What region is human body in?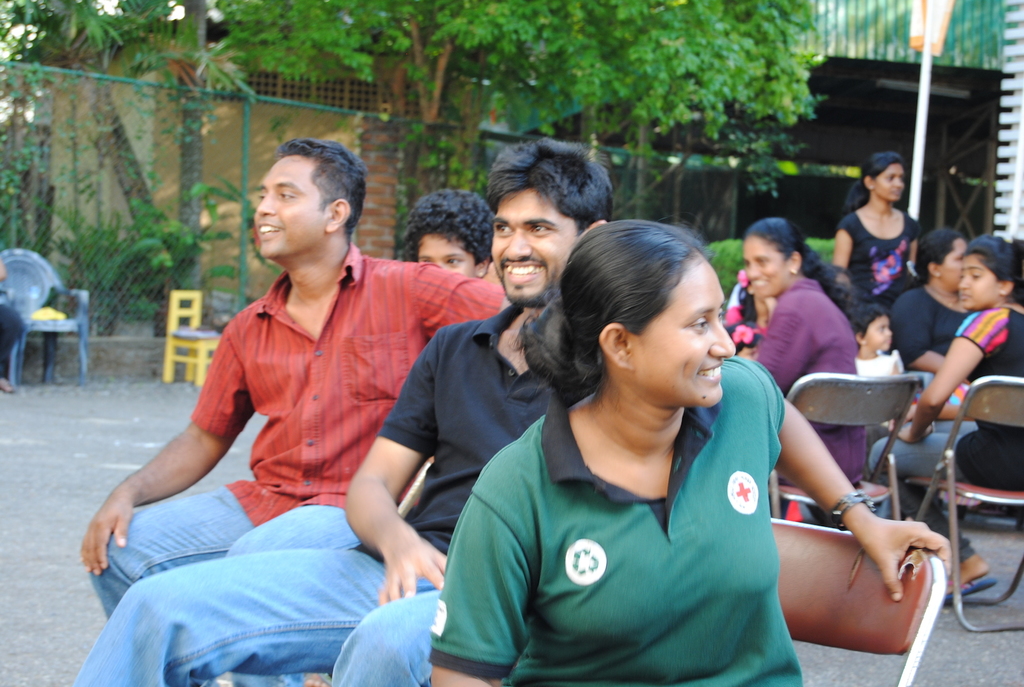
x1=397, y1=184, x2=493, y2=279.
